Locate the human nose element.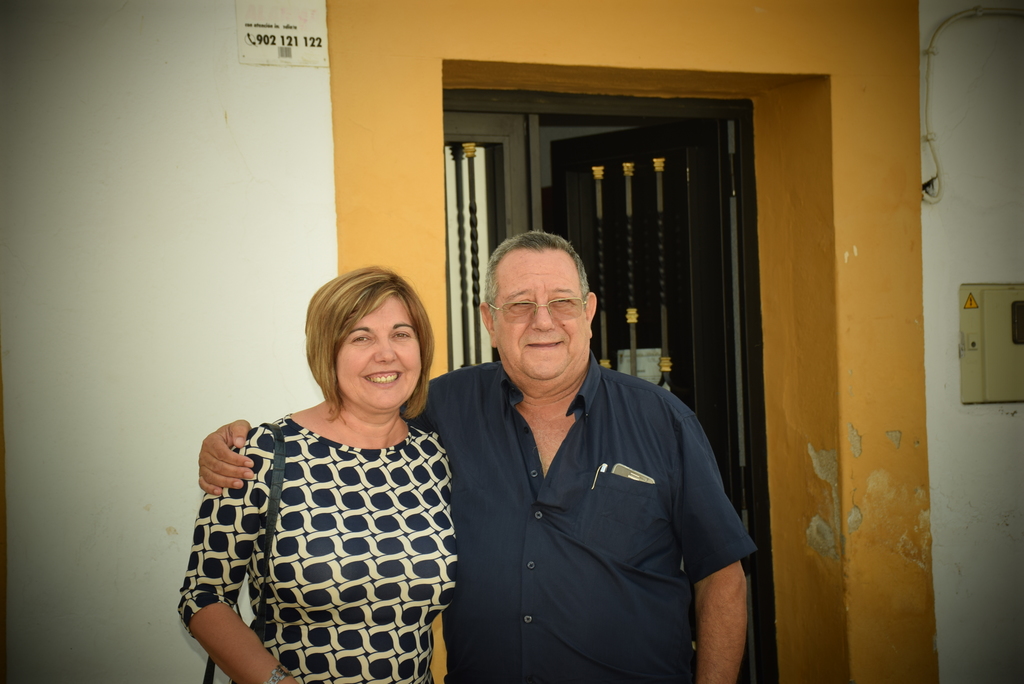
Element bbox: bbox=[529, 298, 552, 332].
